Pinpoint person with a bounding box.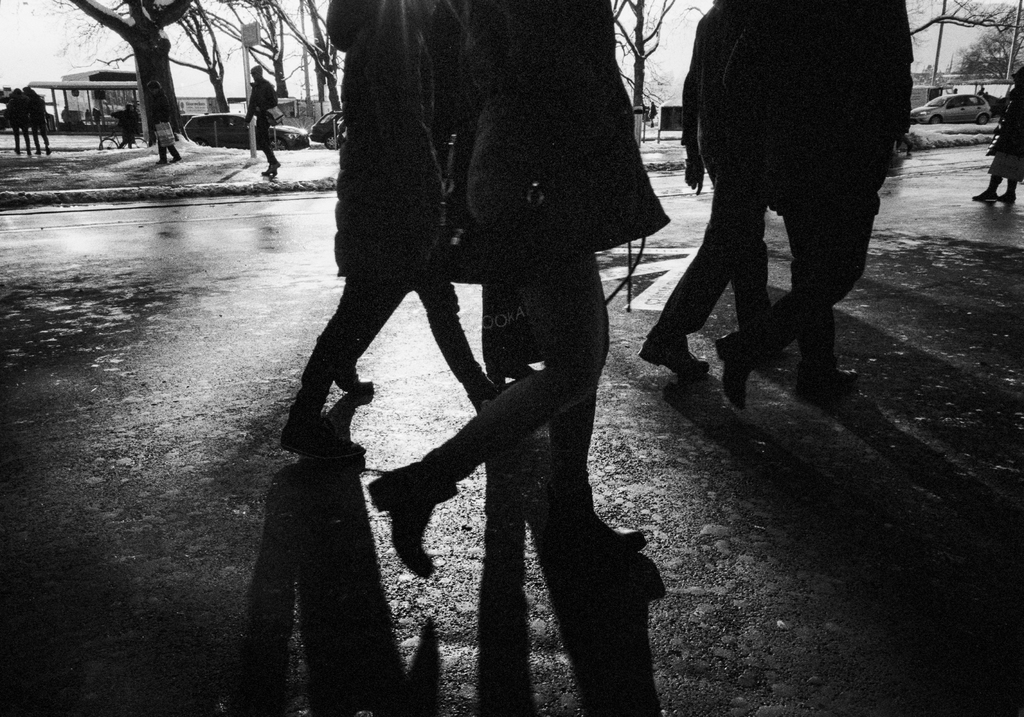
box=[92, 108, 104, 125].
